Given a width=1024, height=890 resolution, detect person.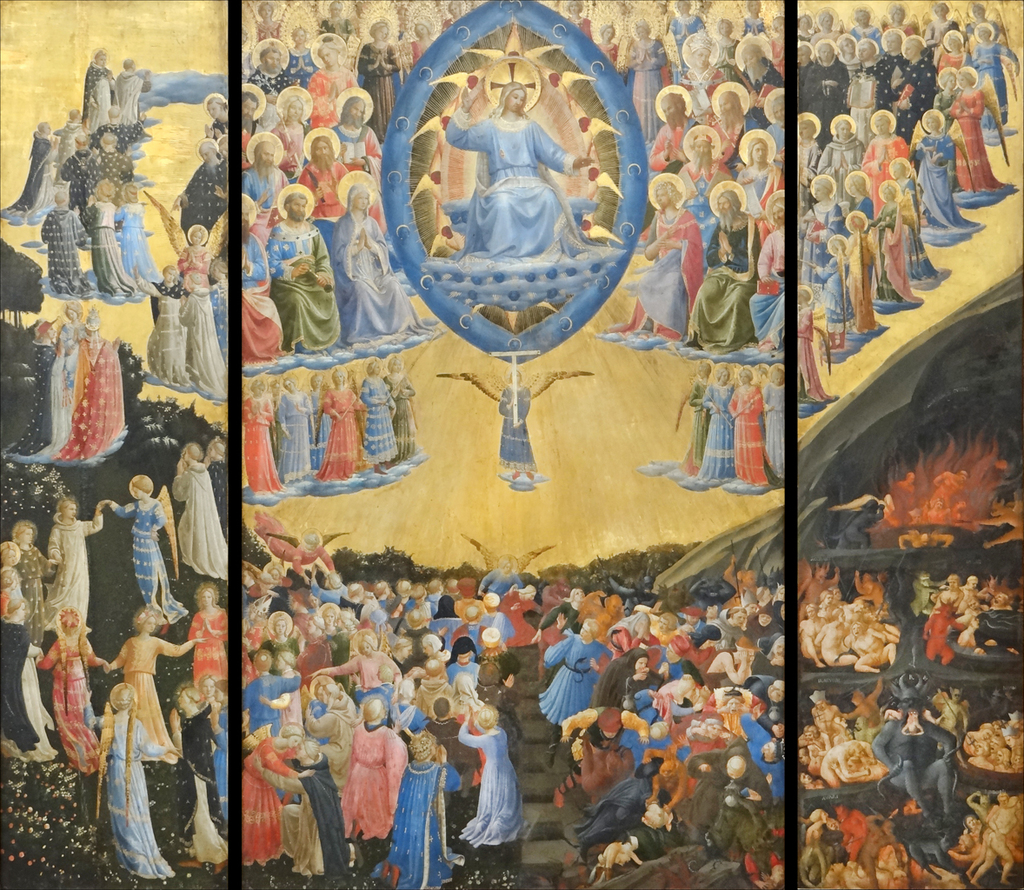
crop(432, 364, 598, 484).
